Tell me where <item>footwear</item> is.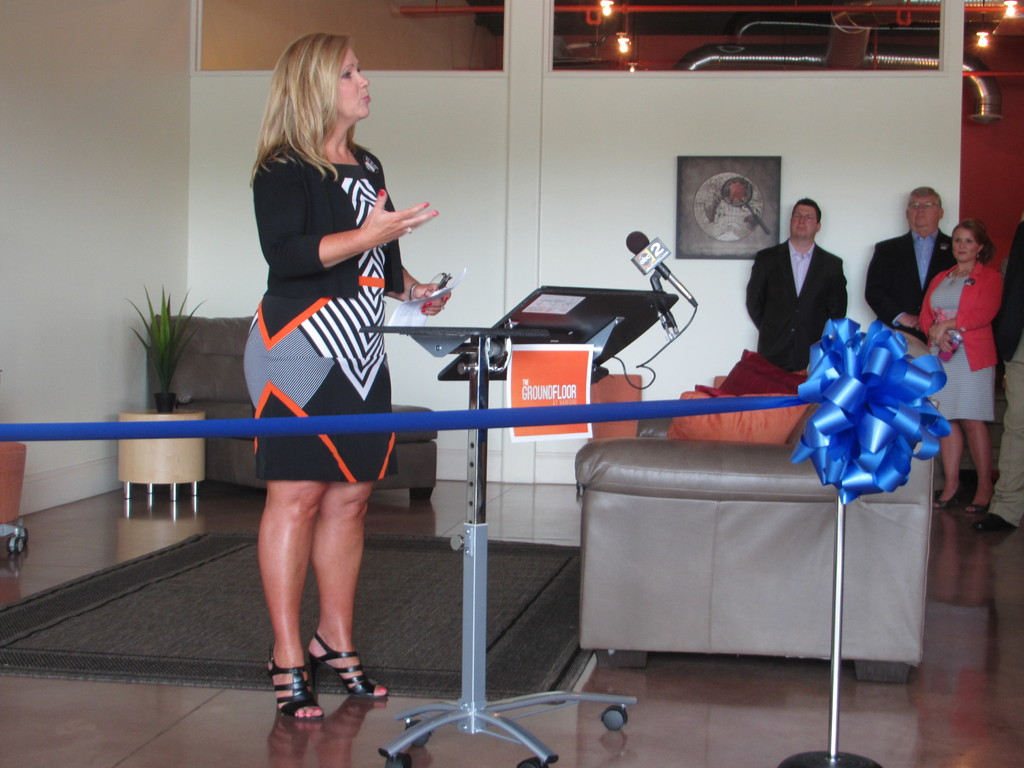
<item>footwear</item> is at {"left": 931, "top": 491, "right": 955, "bottom": 512}.
